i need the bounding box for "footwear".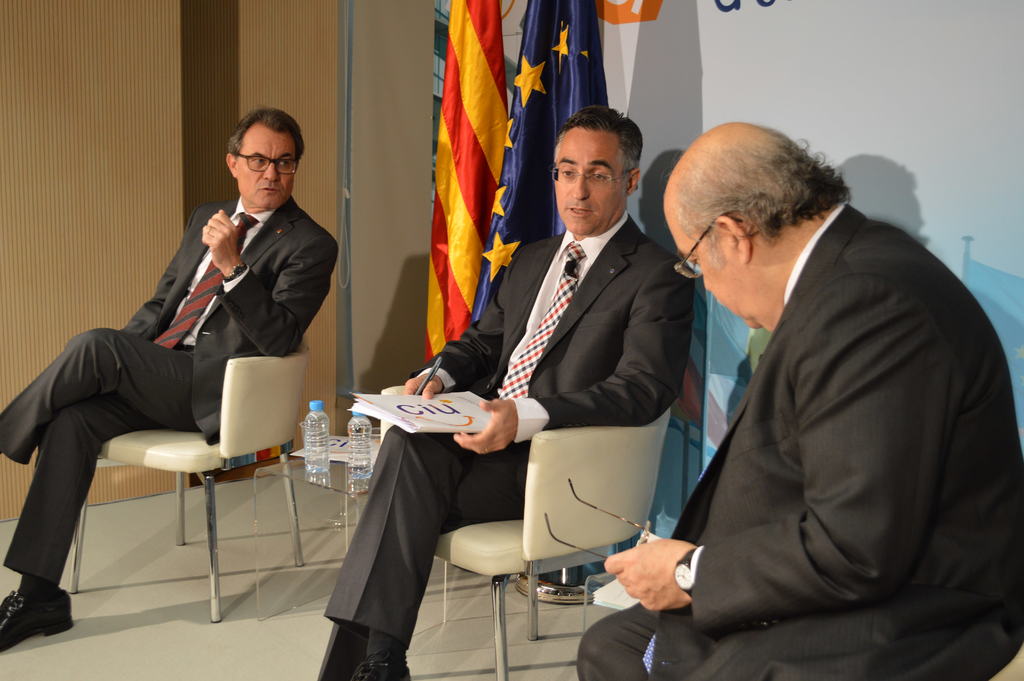
Here it is: <region>0, 577, 56, 655</region>.
